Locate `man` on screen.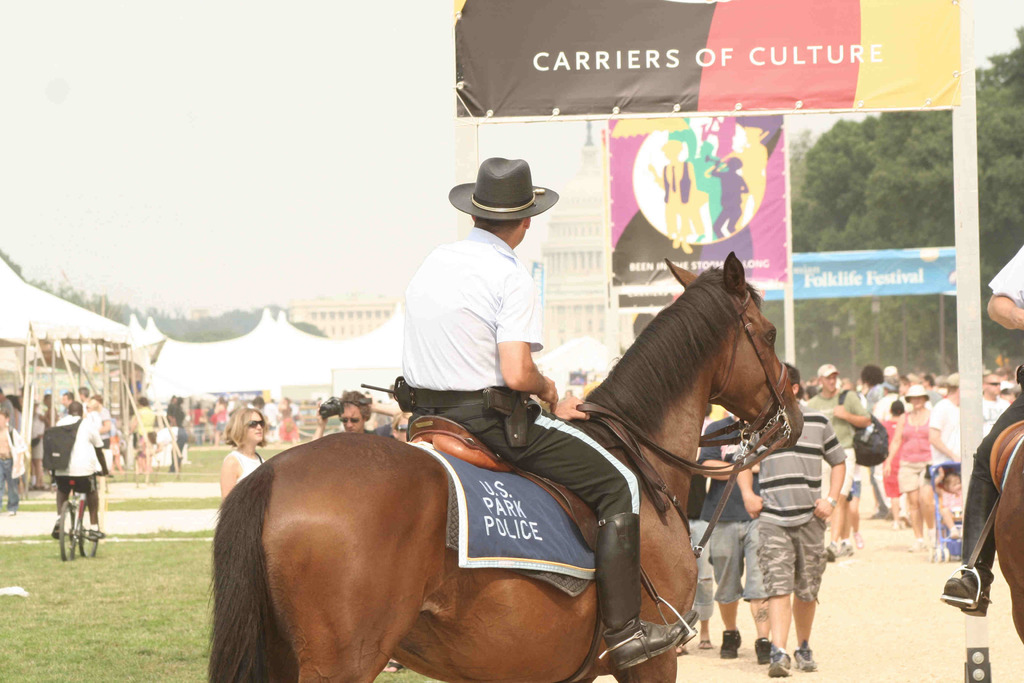
On screen at 85,391,108,473.
